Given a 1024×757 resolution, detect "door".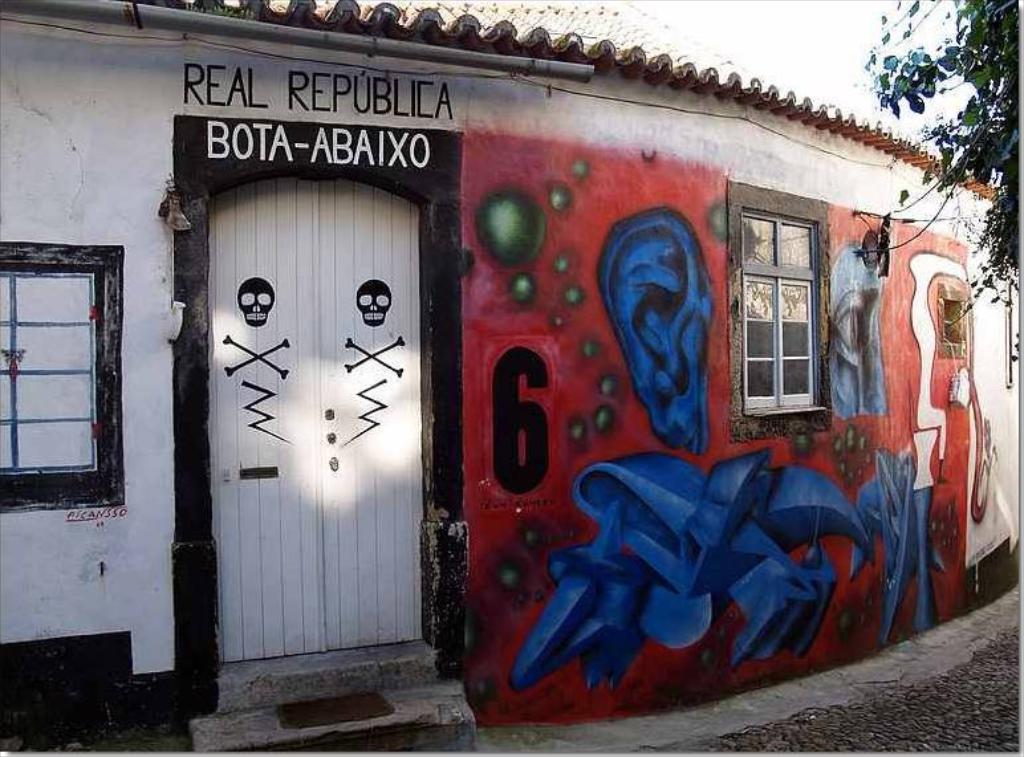
l=204, t=178, r=322, b=663.
